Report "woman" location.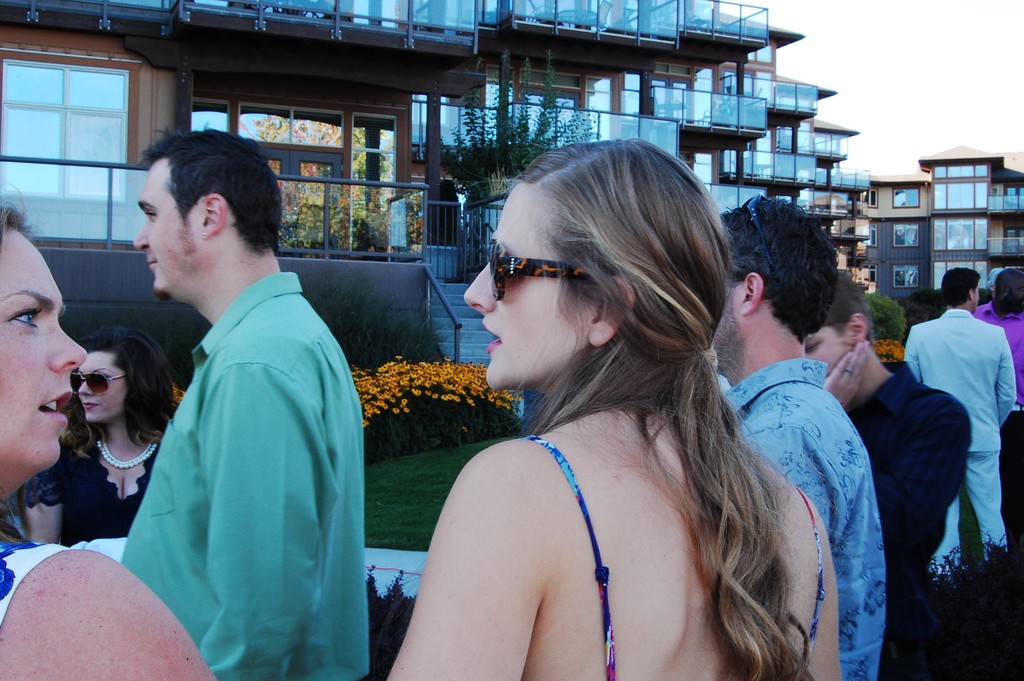
Report: select_region(391, 127, 835, 680).
